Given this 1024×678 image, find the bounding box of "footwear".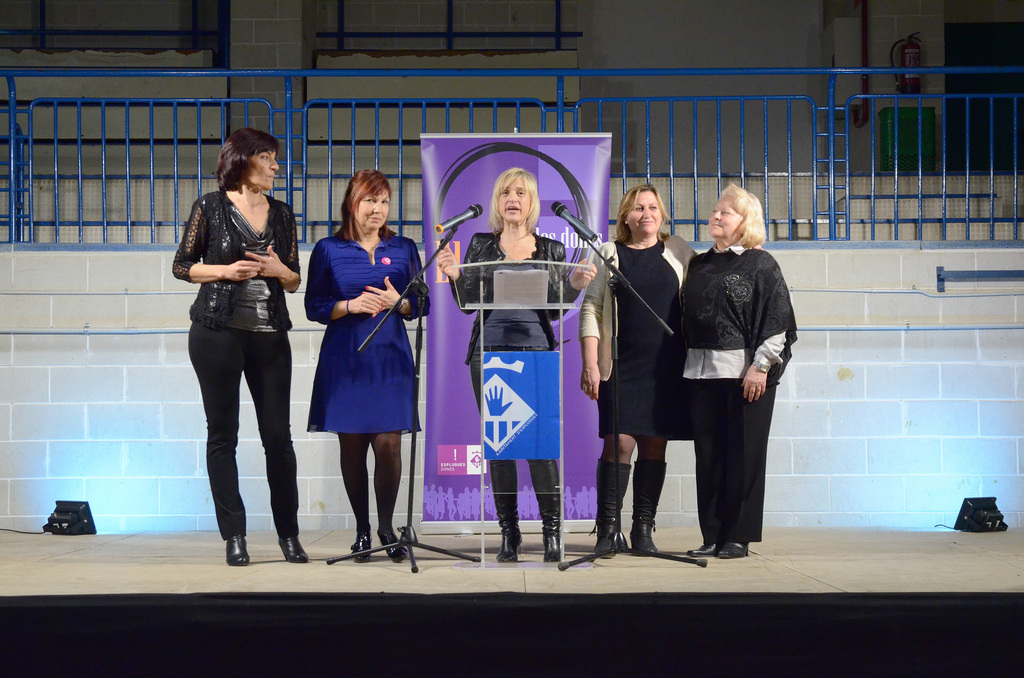
rect(279, 536, 310, 567).
